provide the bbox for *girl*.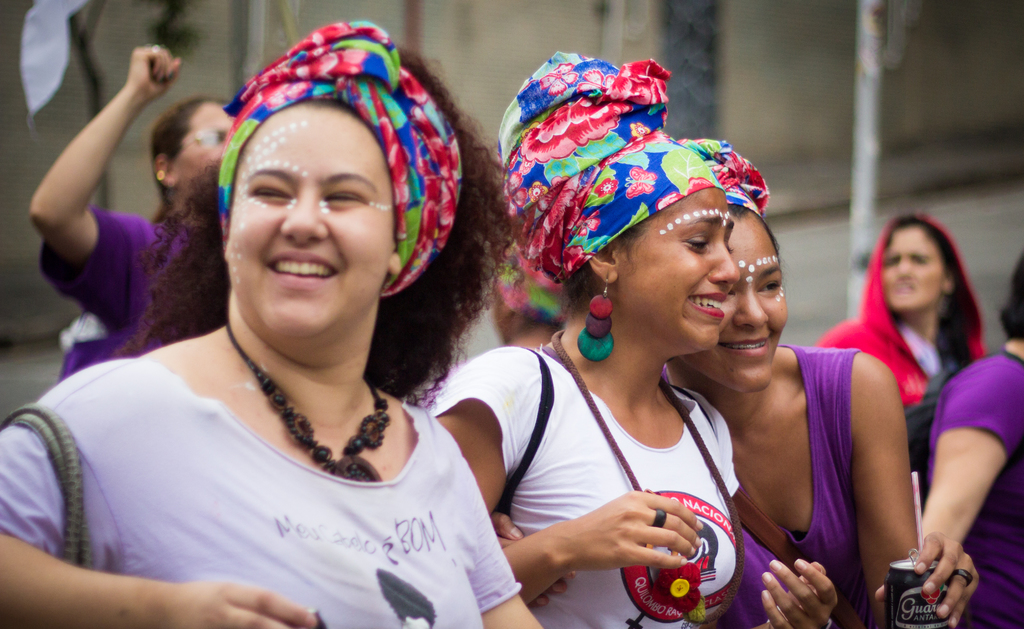
box(0, 19, 547, 628).
